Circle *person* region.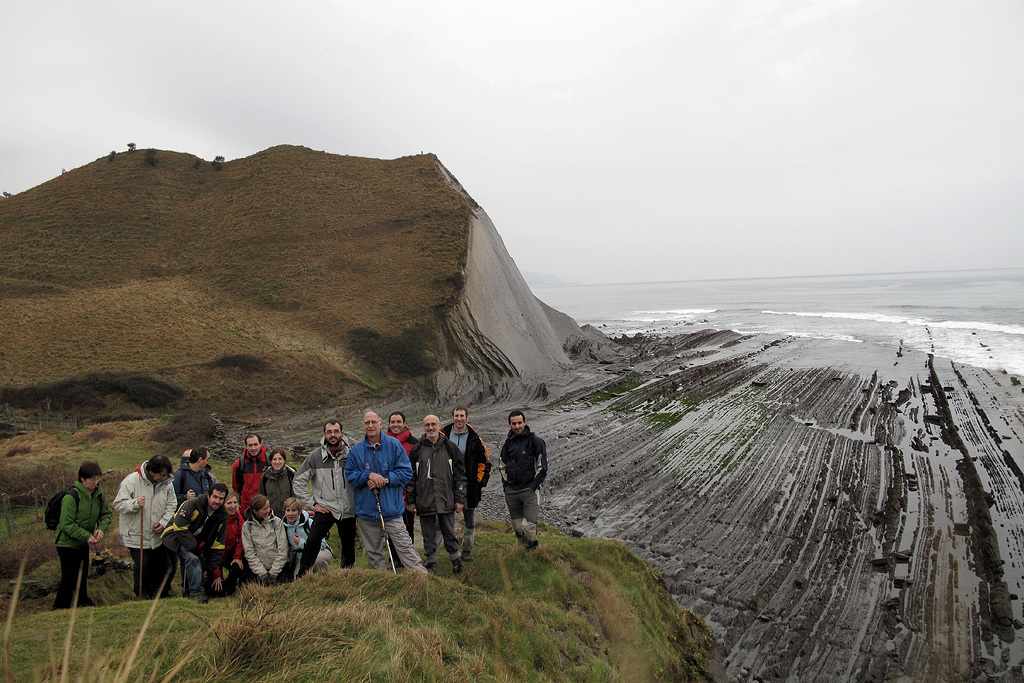
Region: select_region(173, 439, 215, 501).
